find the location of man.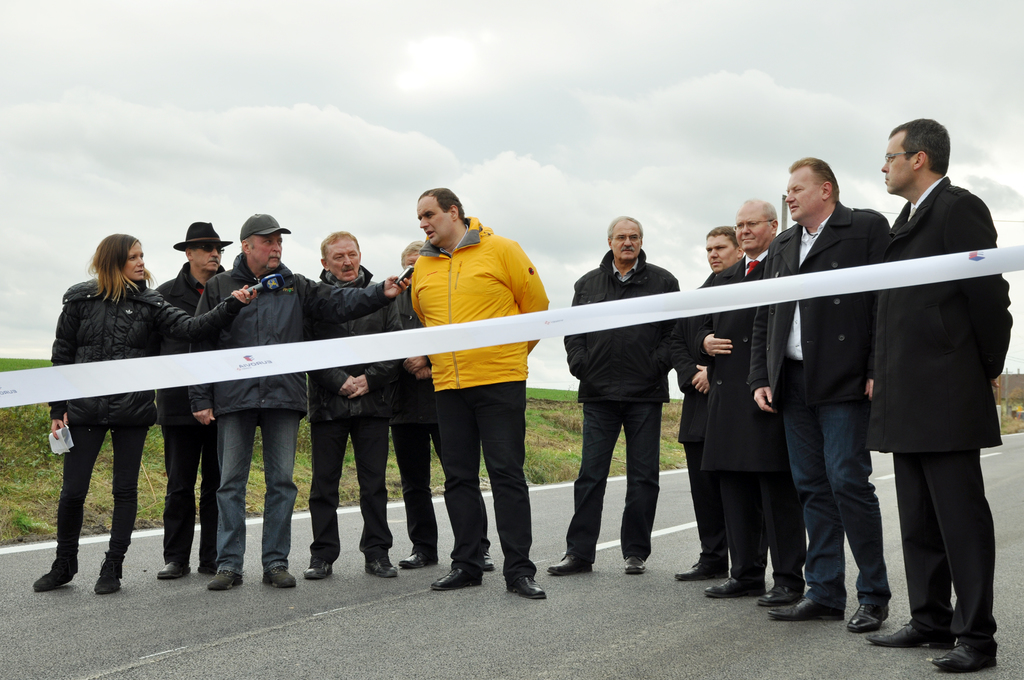
Location: <bbox>383, 239, 493, 576</bbox>.
